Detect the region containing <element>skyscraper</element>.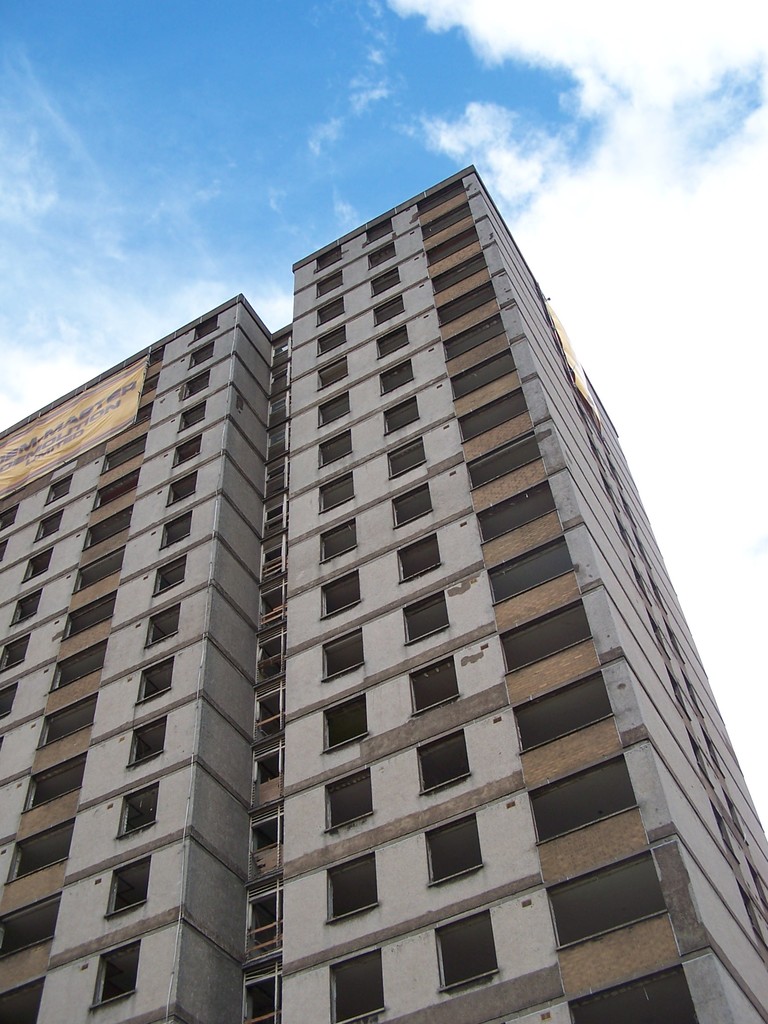
box=[10, 148, 767, 1020].
